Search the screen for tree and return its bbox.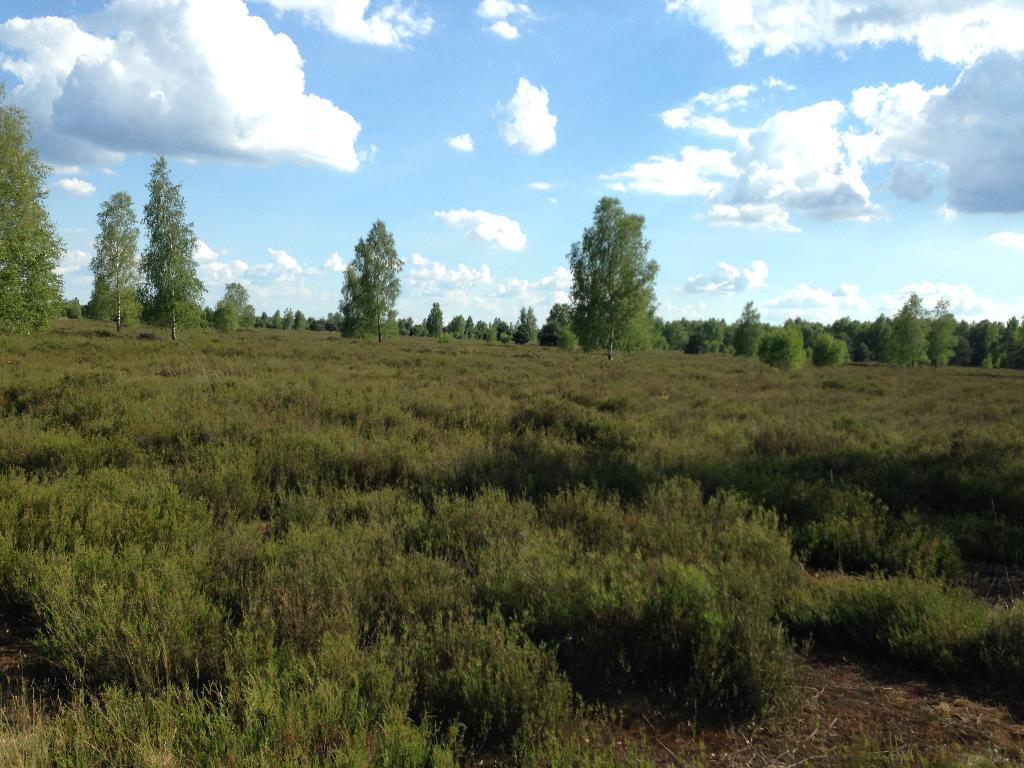
Found: {"x1": 220, "y1": 281, "x2": 249, "y2": 333}.
